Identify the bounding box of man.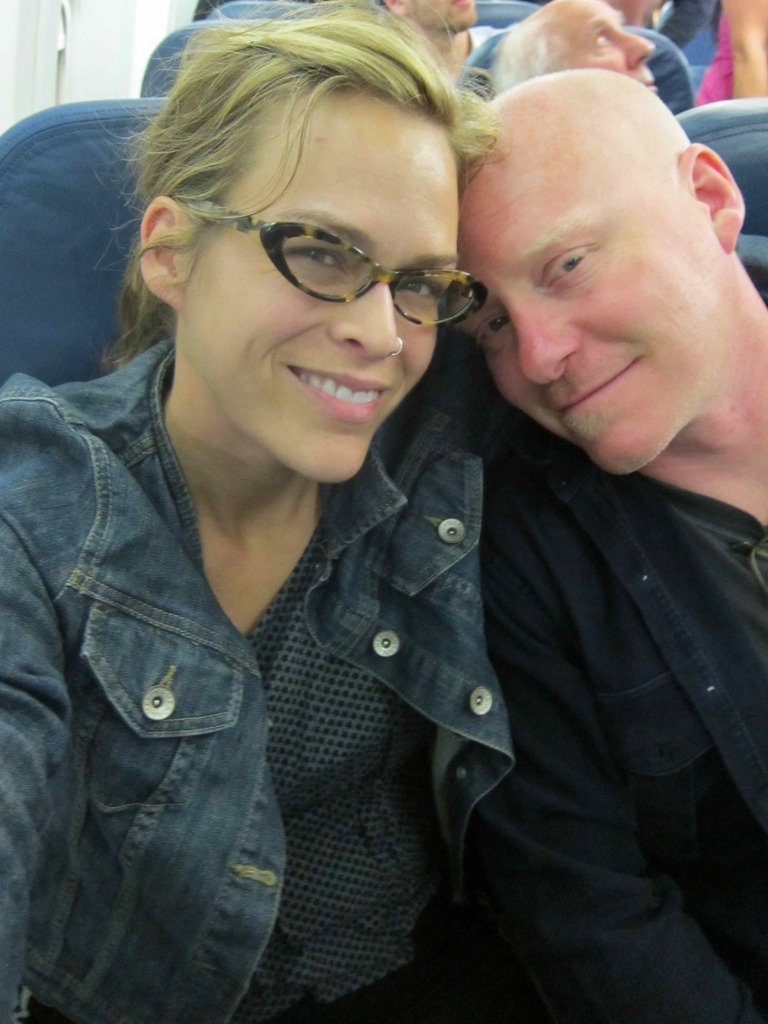
(486,0,663,108).
